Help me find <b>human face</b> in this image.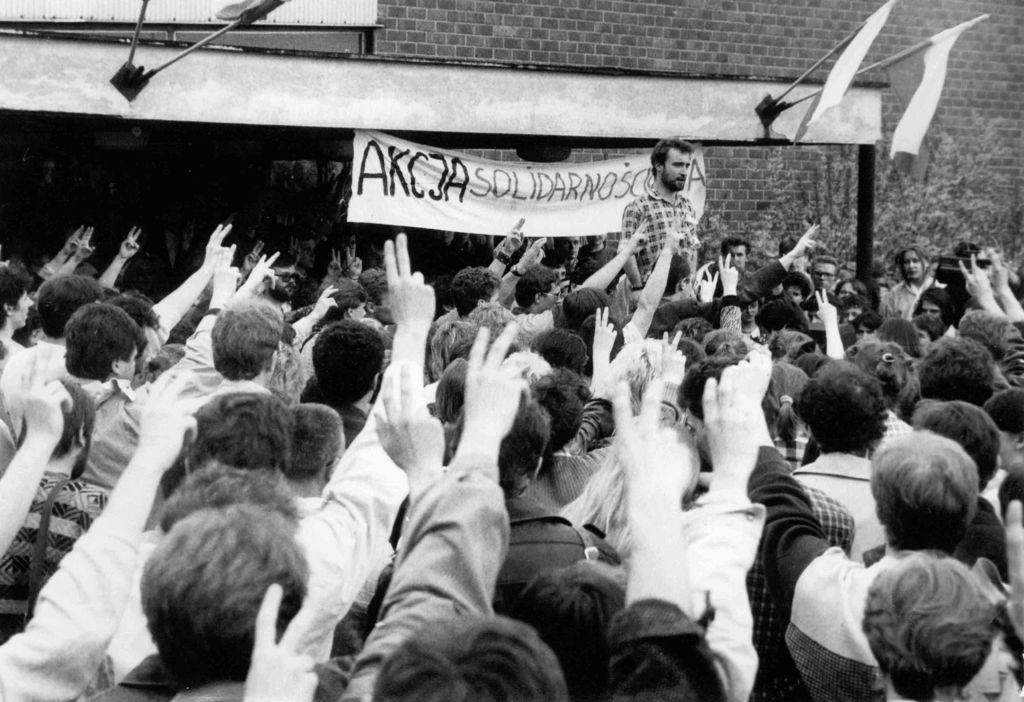
Found it: bbox=[481, 287, 500, 306].
